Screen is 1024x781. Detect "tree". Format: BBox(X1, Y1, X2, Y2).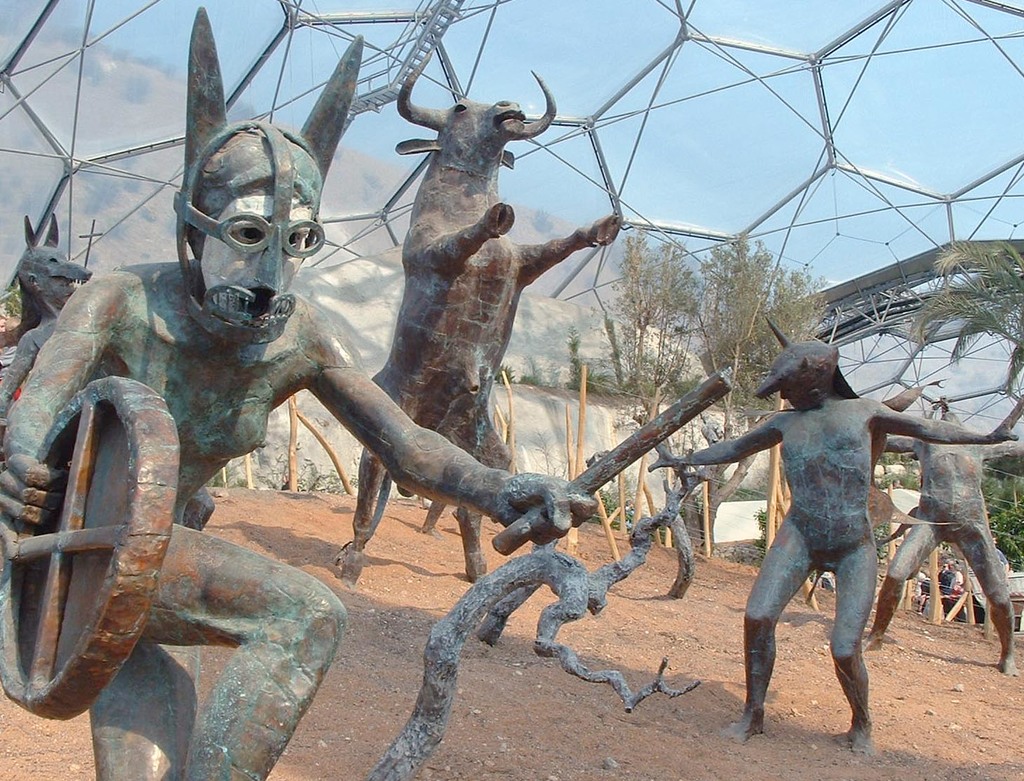
BBox(685, 234, 840, 559).
